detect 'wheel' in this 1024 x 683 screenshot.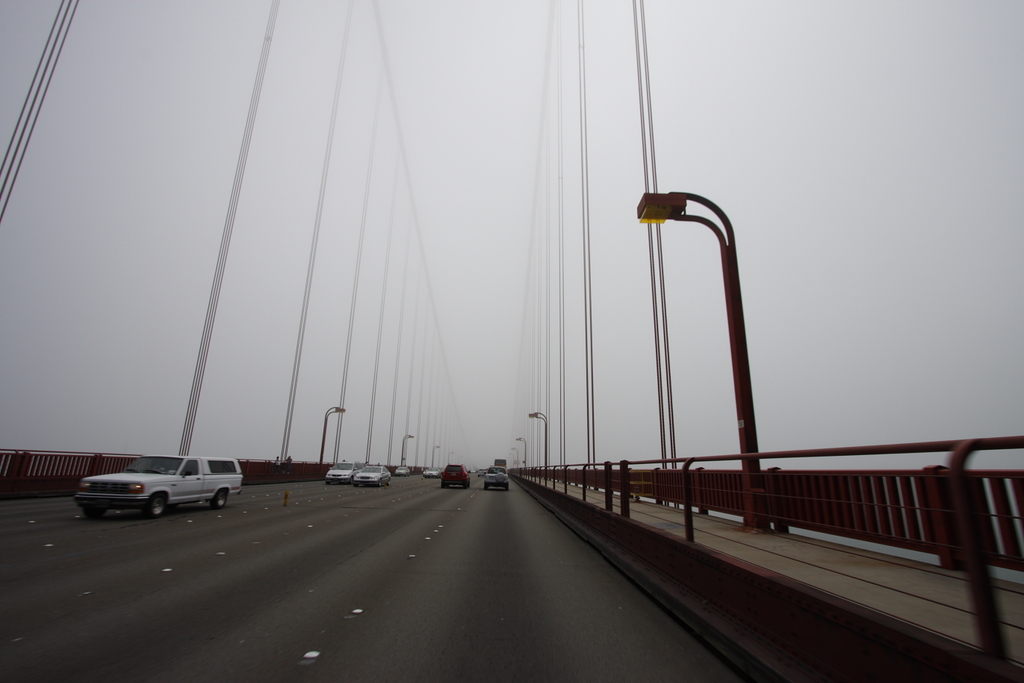
Detection: 146, 497, 167, 519.
